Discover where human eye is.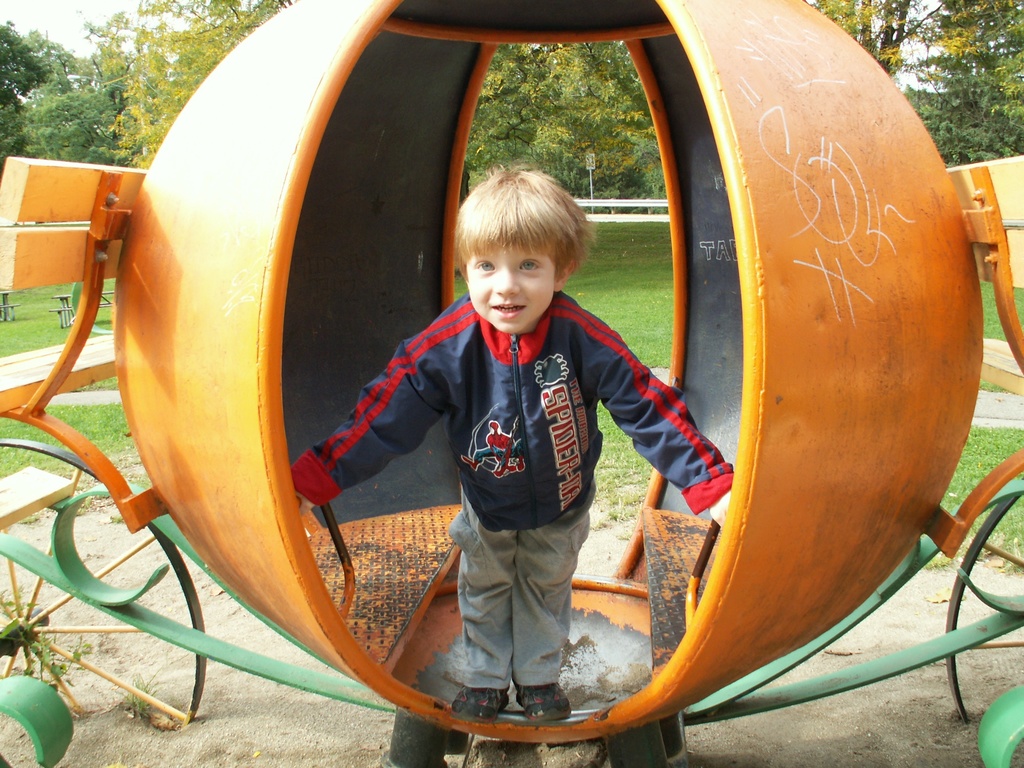
Discovered at 513 254 544 275.
